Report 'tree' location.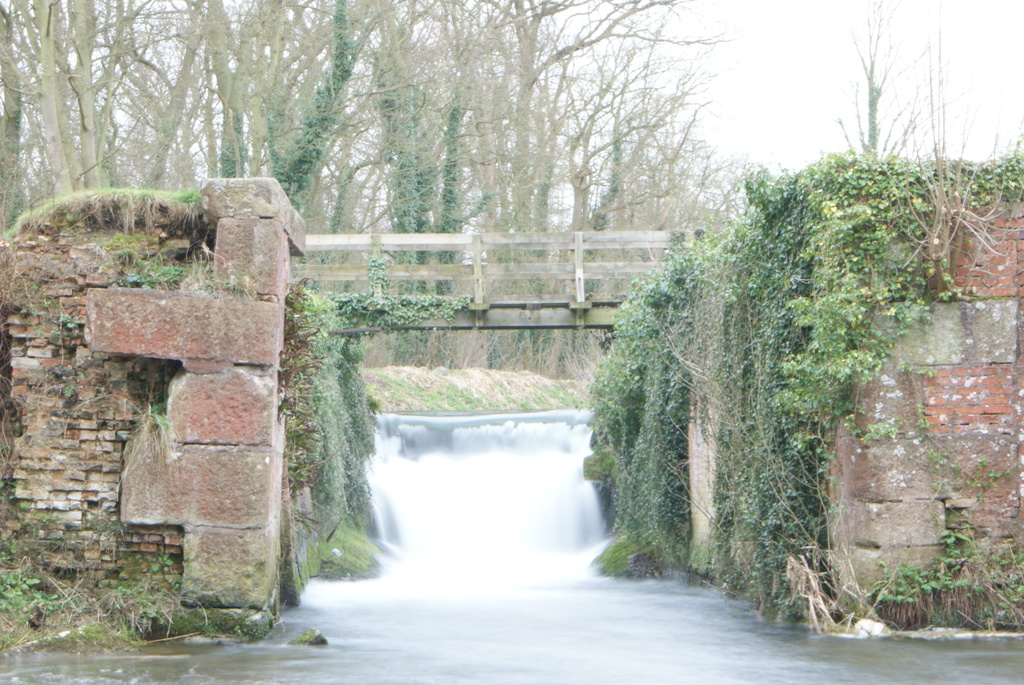
Report: bbox=(828, 0, 968, 152).
